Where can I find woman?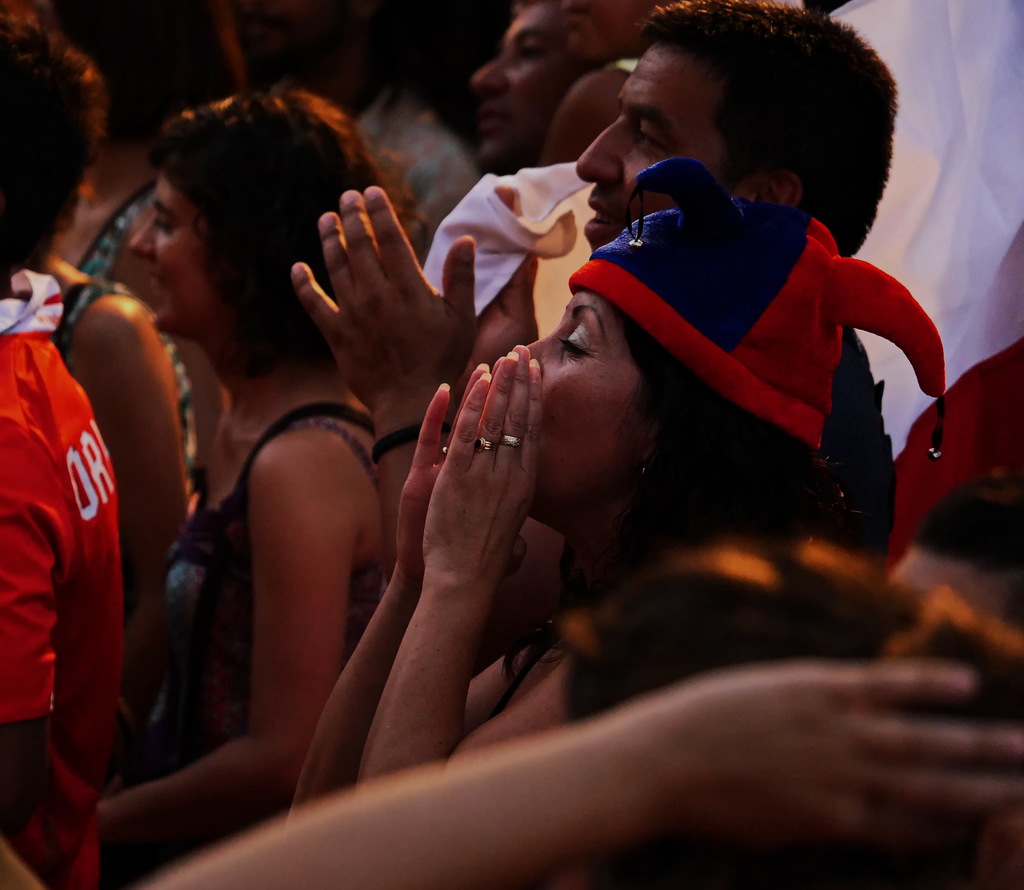
You can find it at 300 201 865 791.
